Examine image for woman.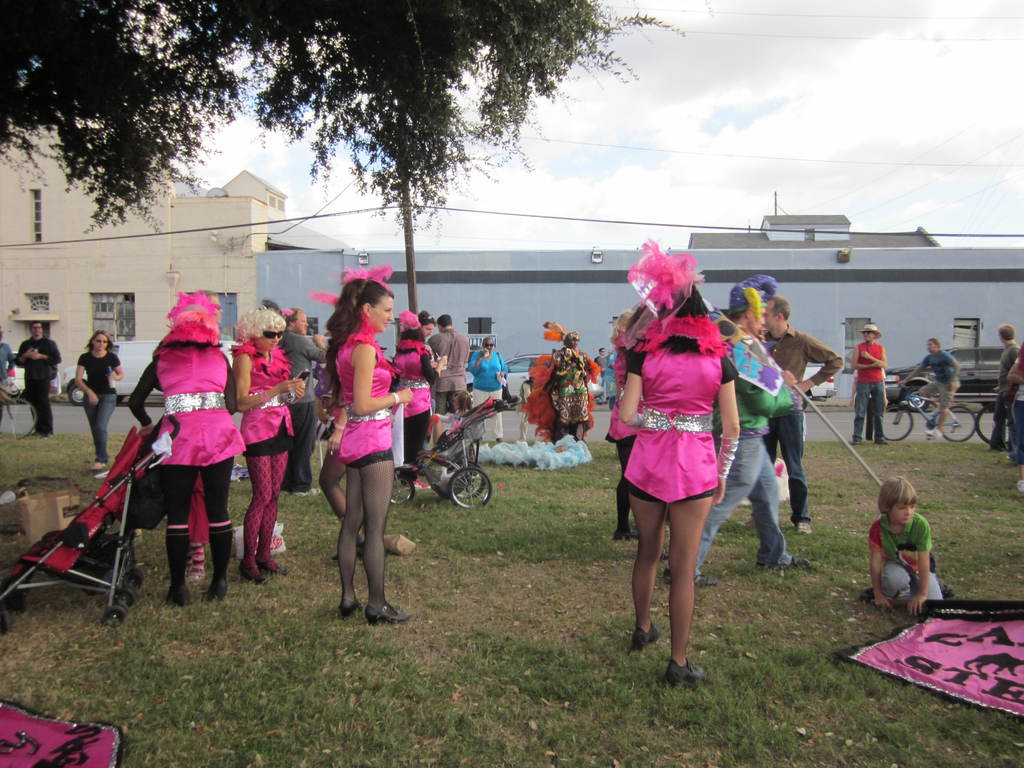
Examination result: {"left": 230, "top": 305, "right": 308, "bottom": 583}.
